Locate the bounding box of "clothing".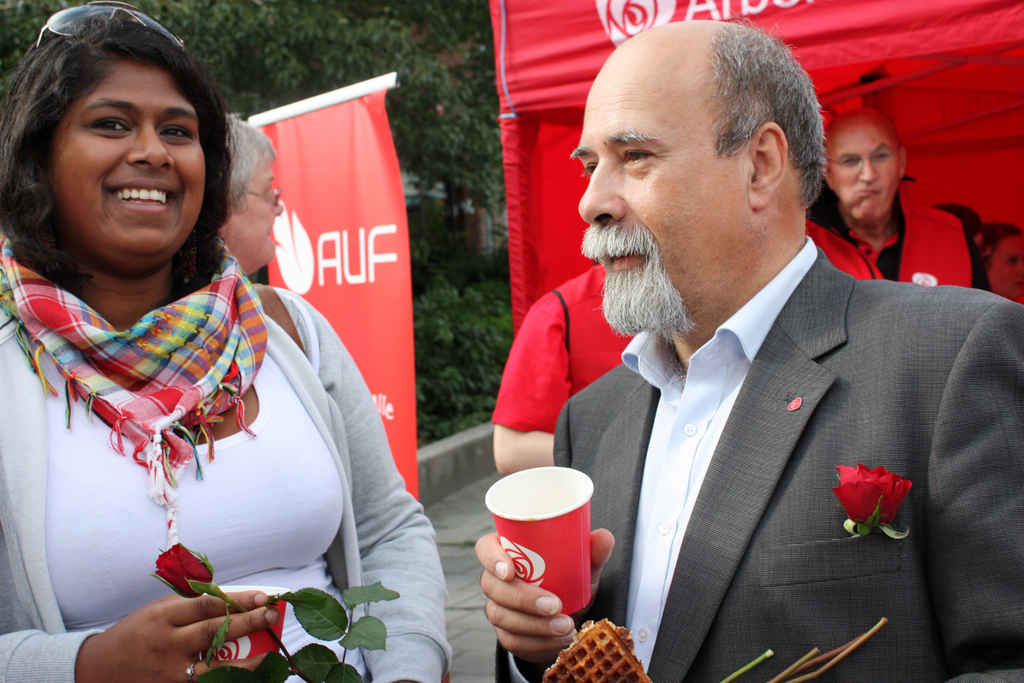
Bounding box: {"left": 557, "top": 240, "right": 1023, "bottom": 682}.
